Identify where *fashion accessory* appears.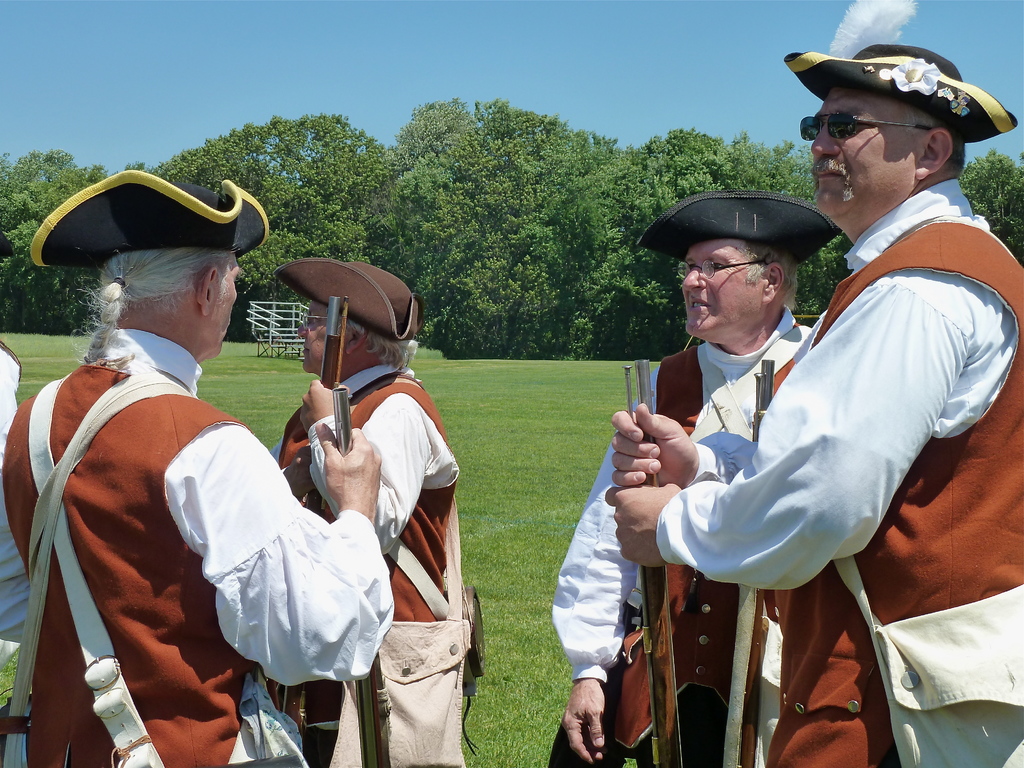
Appears at [27, 163, 269, 269].
